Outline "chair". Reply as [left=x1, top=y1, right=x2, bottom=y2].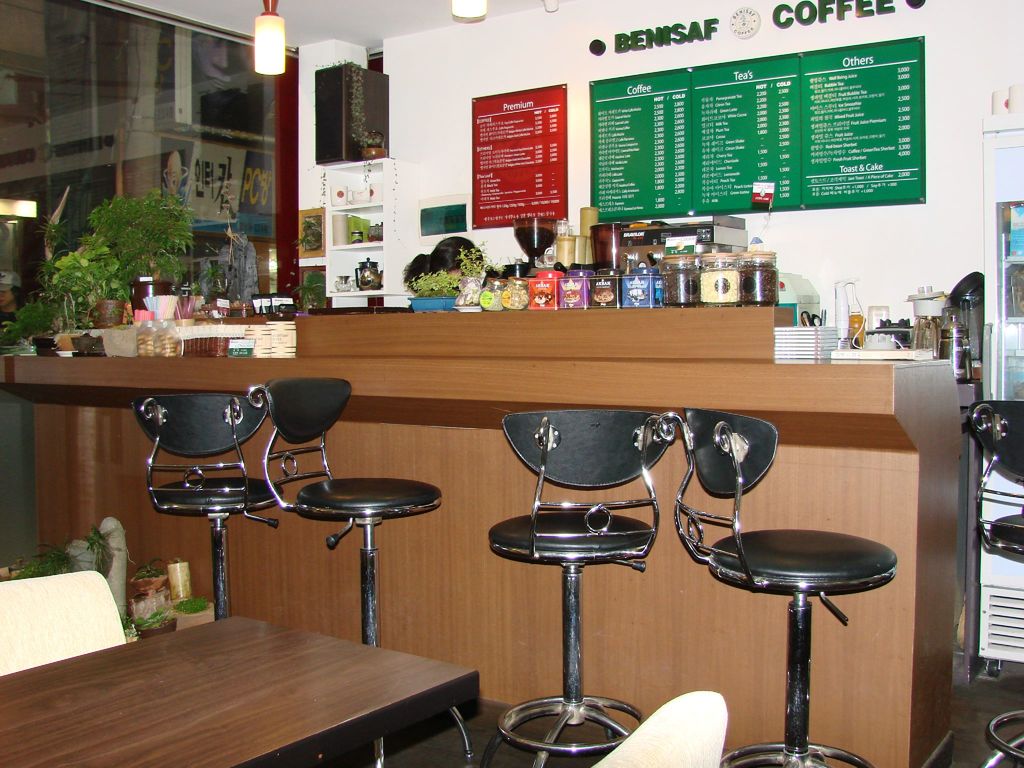
[left=662, top=393, right=911, bottom=760].
